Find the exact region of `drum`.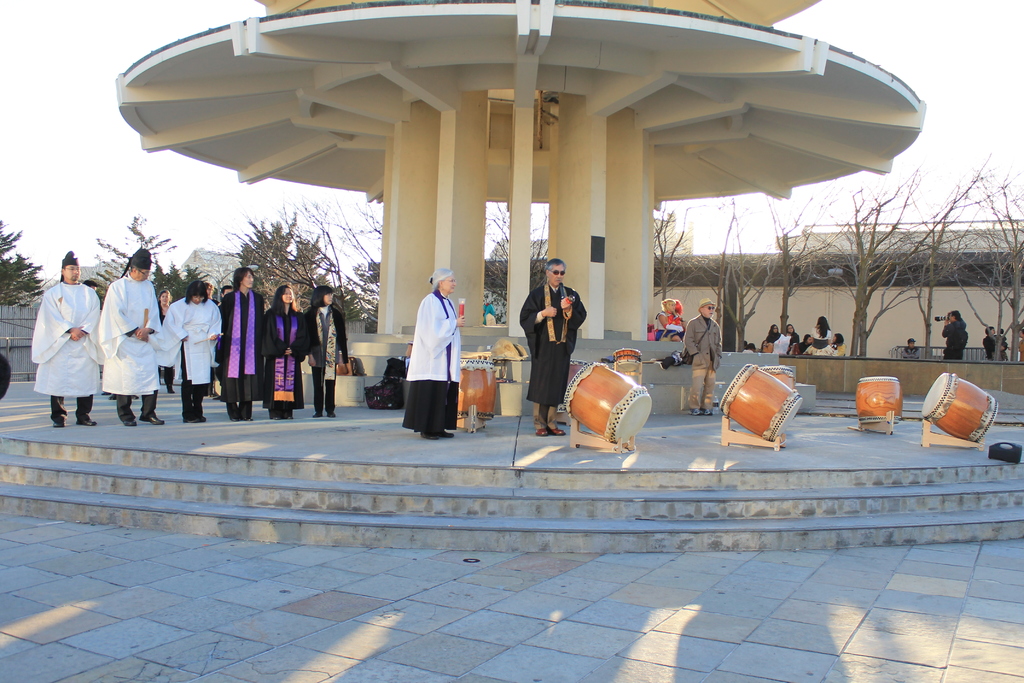
Exact region: (615, 346, 643, 372).
